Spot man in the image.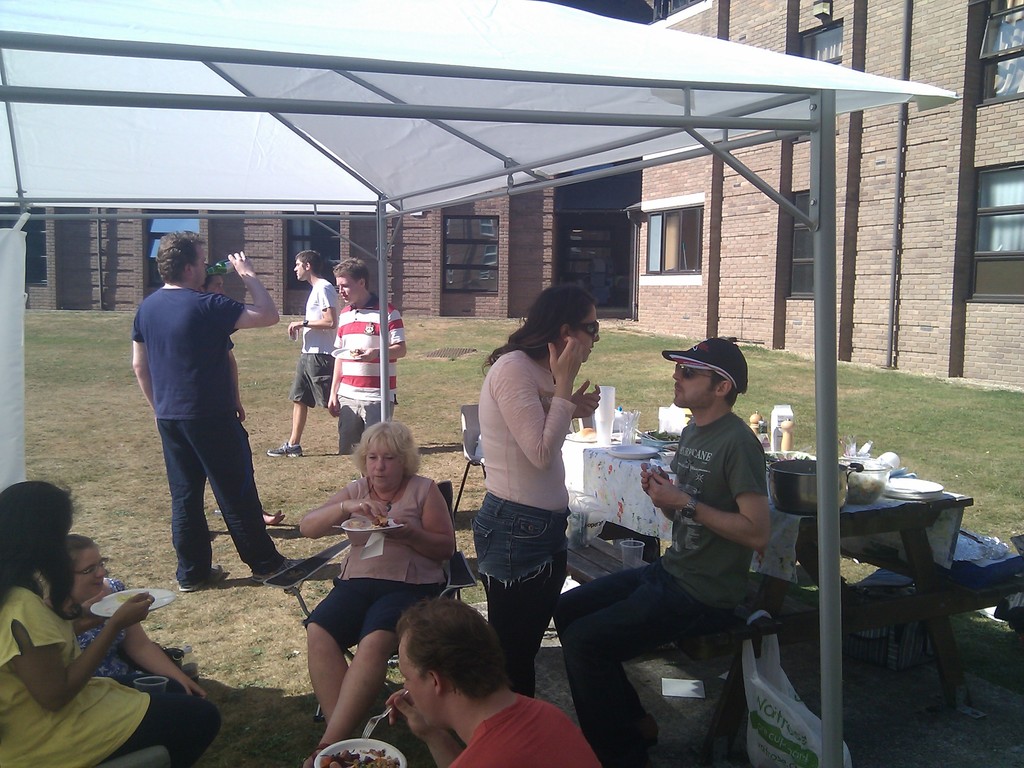
man found at box=[123, 238, 277, 610].
